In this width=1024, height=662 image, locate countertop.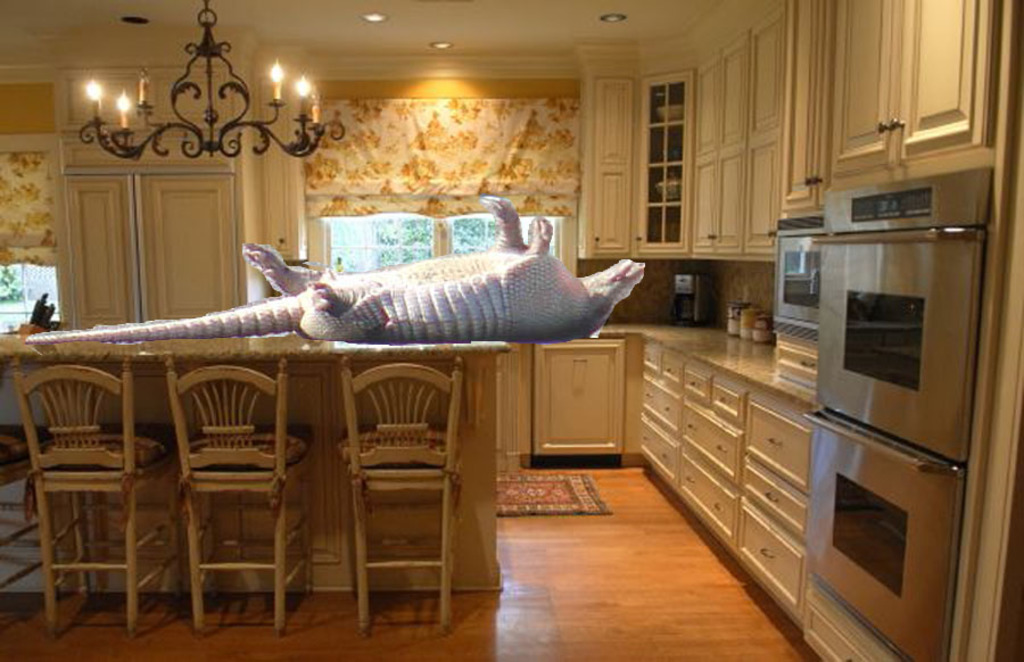
Bounding box: pyautogui.locateOnScreen(494, 311, 819, 626).
